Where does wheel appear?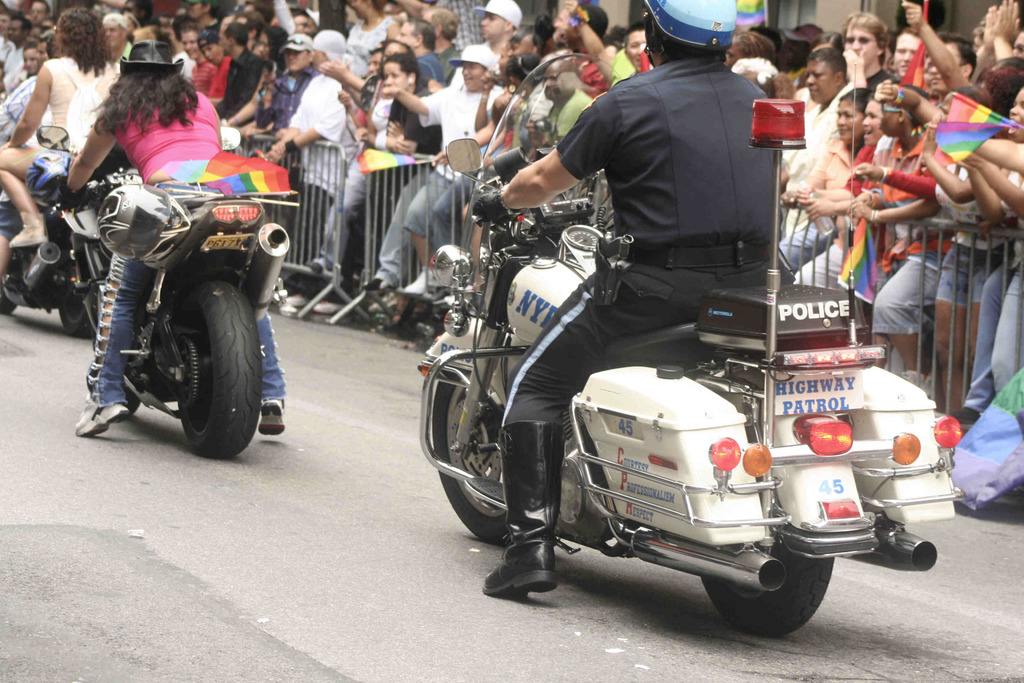
Appears at 58/224/102/340.
